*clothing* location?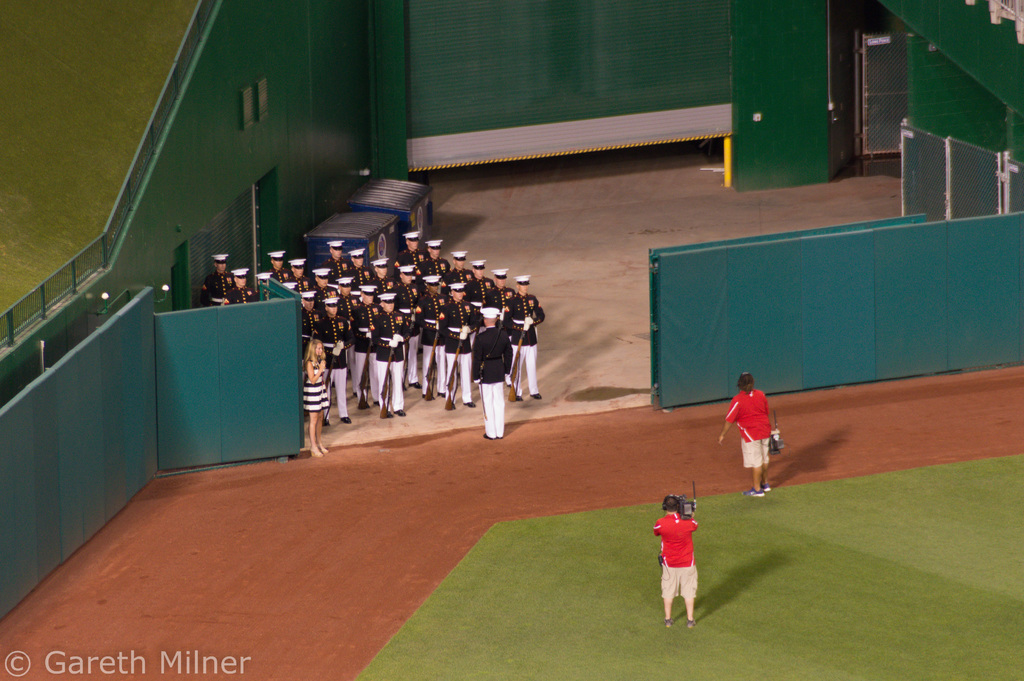
<region>301, 357, 331, 411</region>
